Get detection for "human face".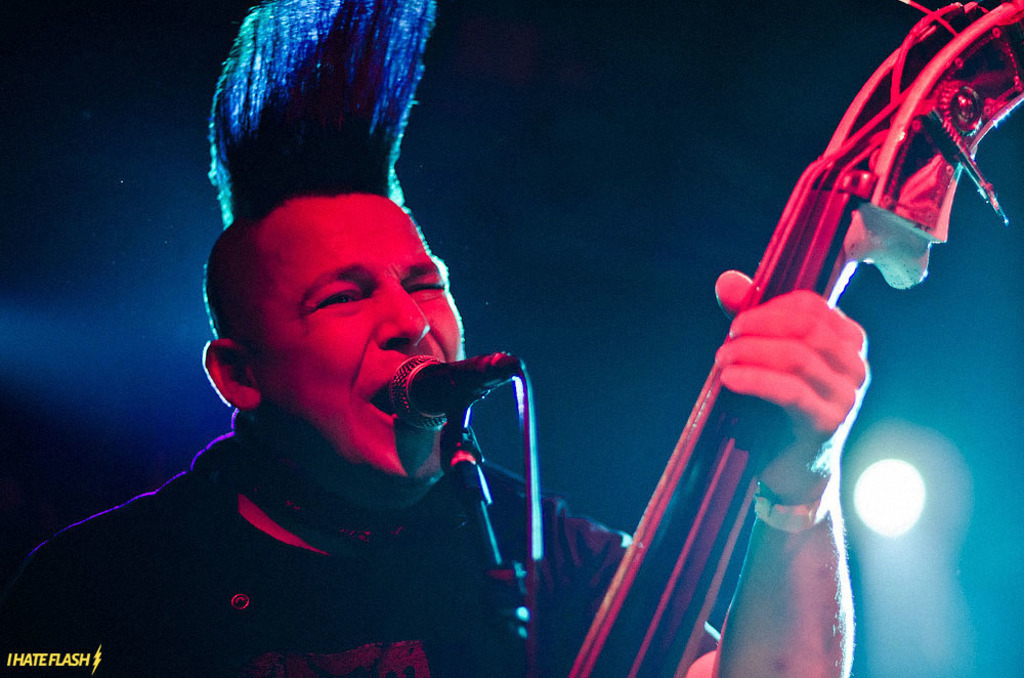
Detection: region(243, 194, 469, 482).
